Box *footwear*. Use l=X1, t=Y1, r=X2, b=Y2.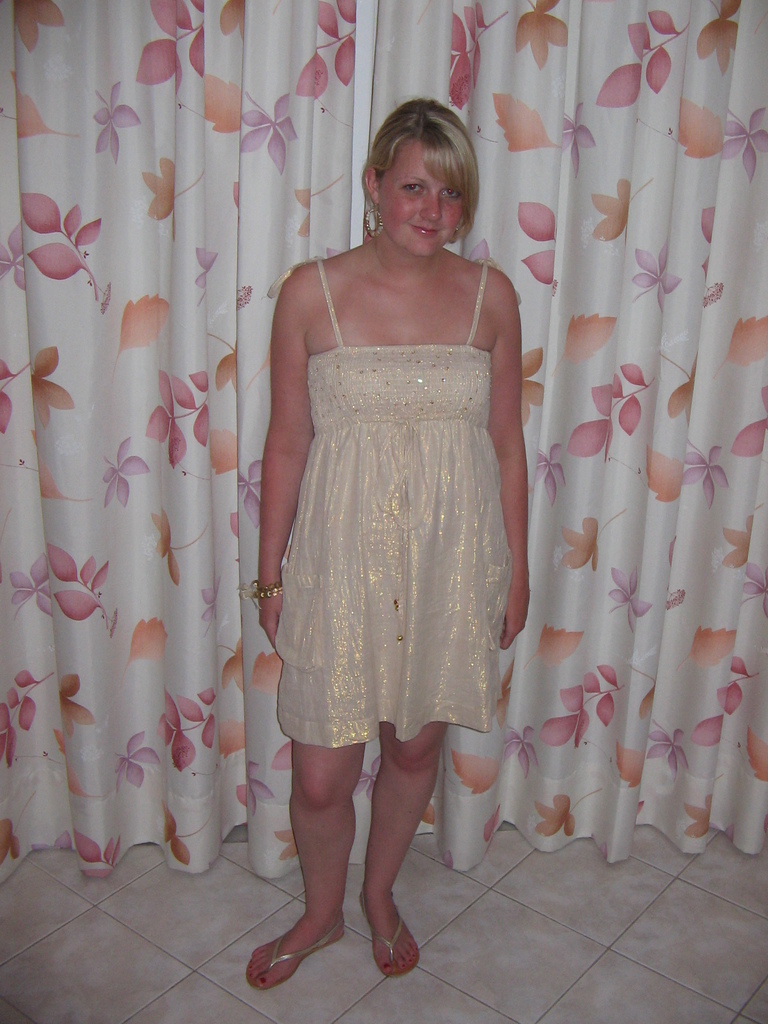
l=356, t=890, r=420, b=981.
